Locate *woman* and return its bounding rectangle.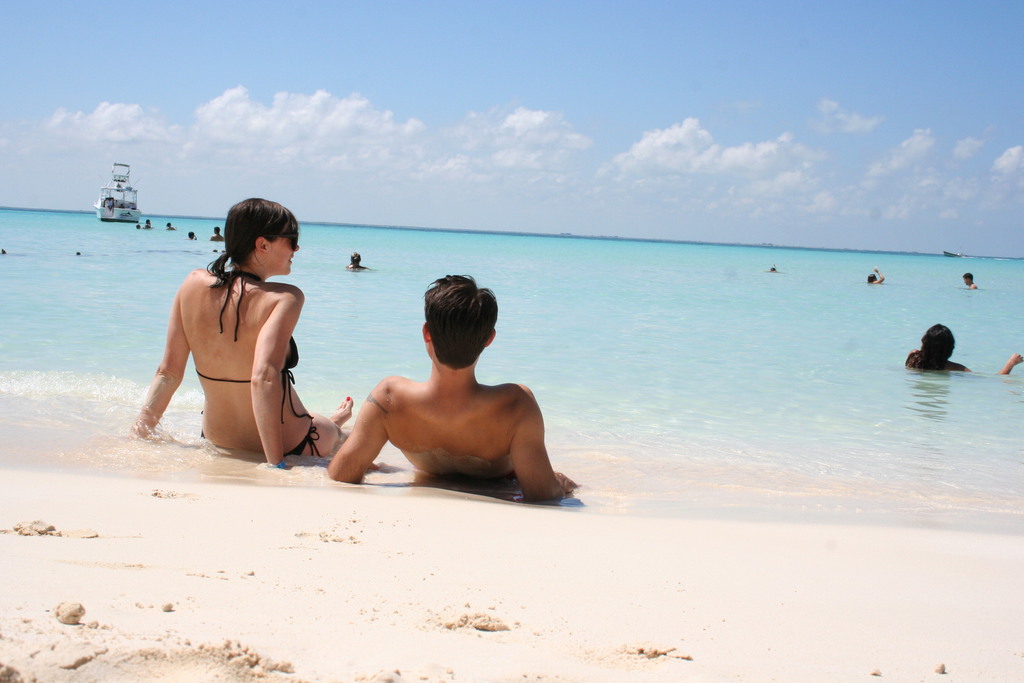
<bbox>142, 213, 332, 488</bbox>.
